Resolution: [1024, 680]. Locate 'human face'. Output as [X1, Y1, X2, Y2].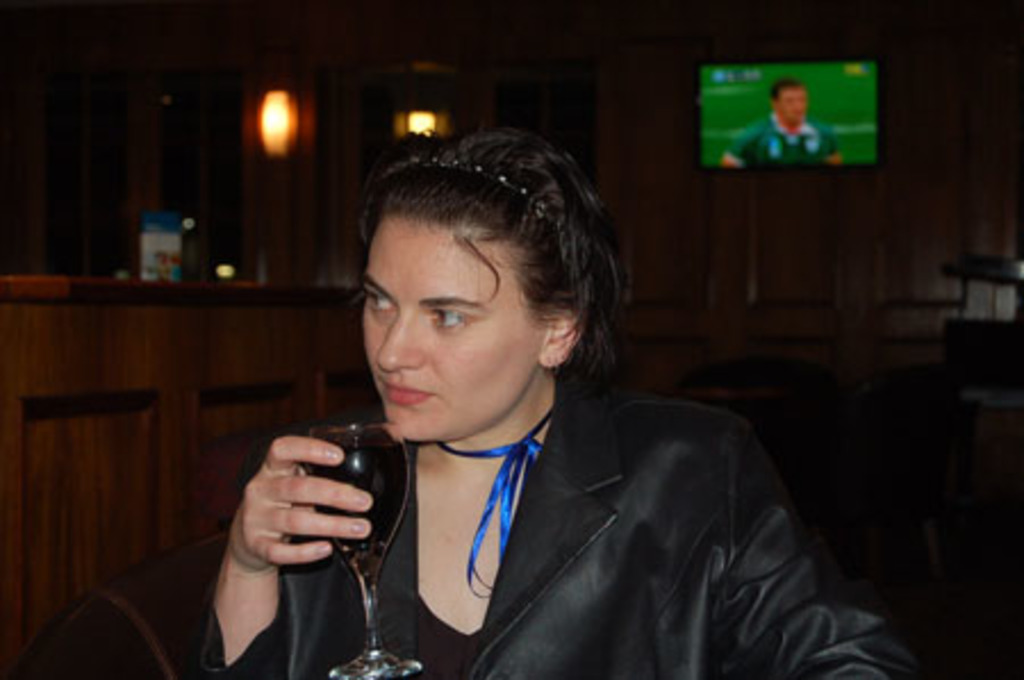
[778, 82, 808, 123].
